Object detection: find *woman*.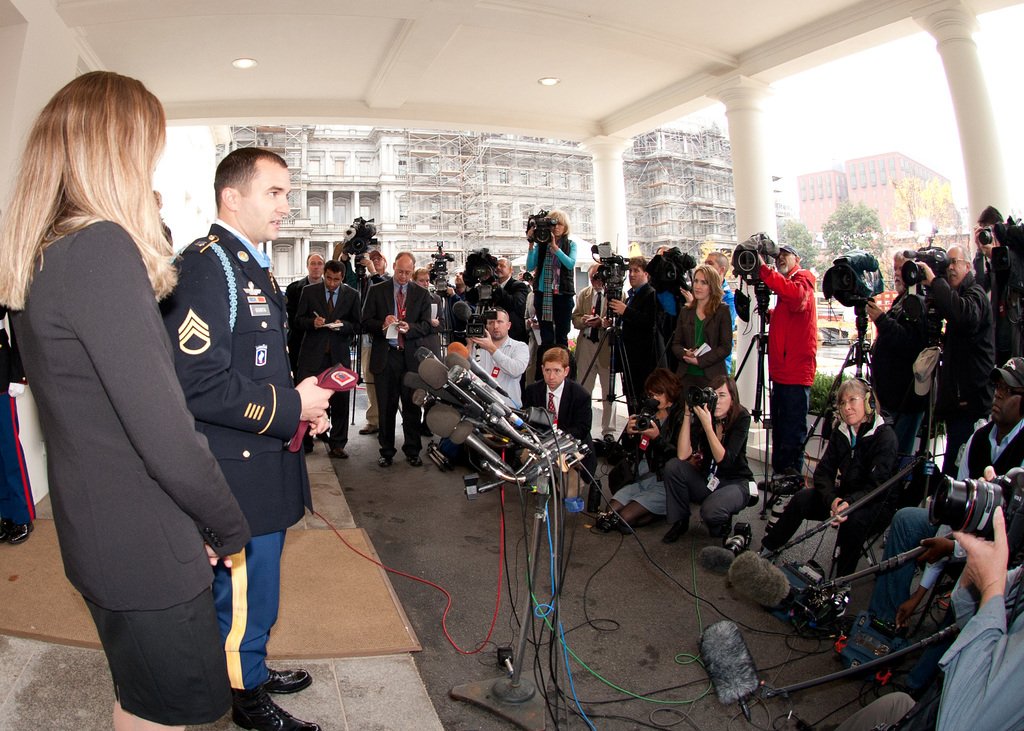
bbox=[21, 81, 250, 730].
